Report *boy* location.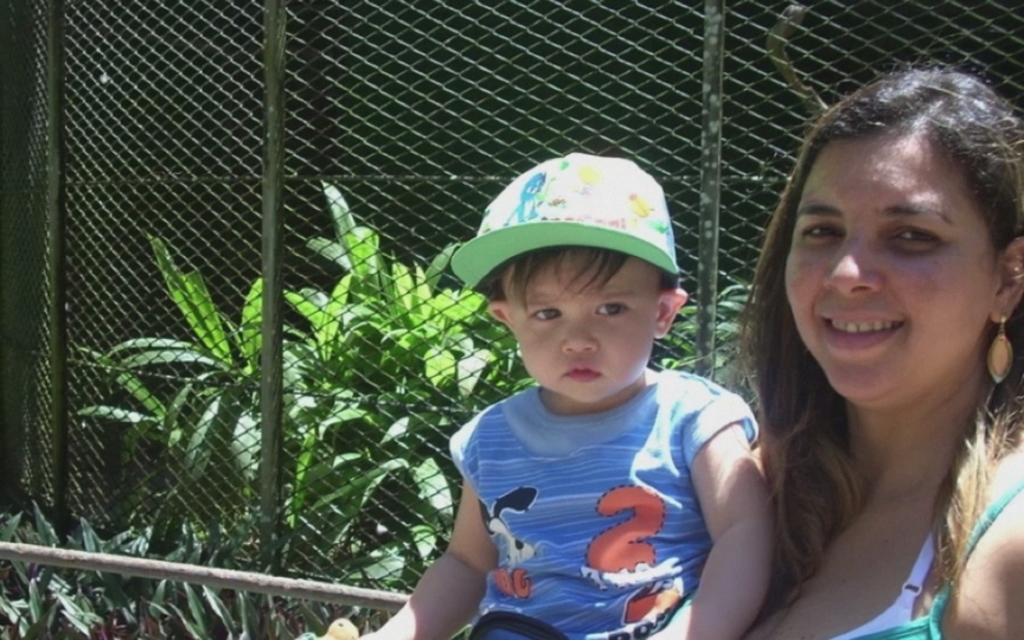
Report: [left=439, top=198, right=760, bottom=606].
